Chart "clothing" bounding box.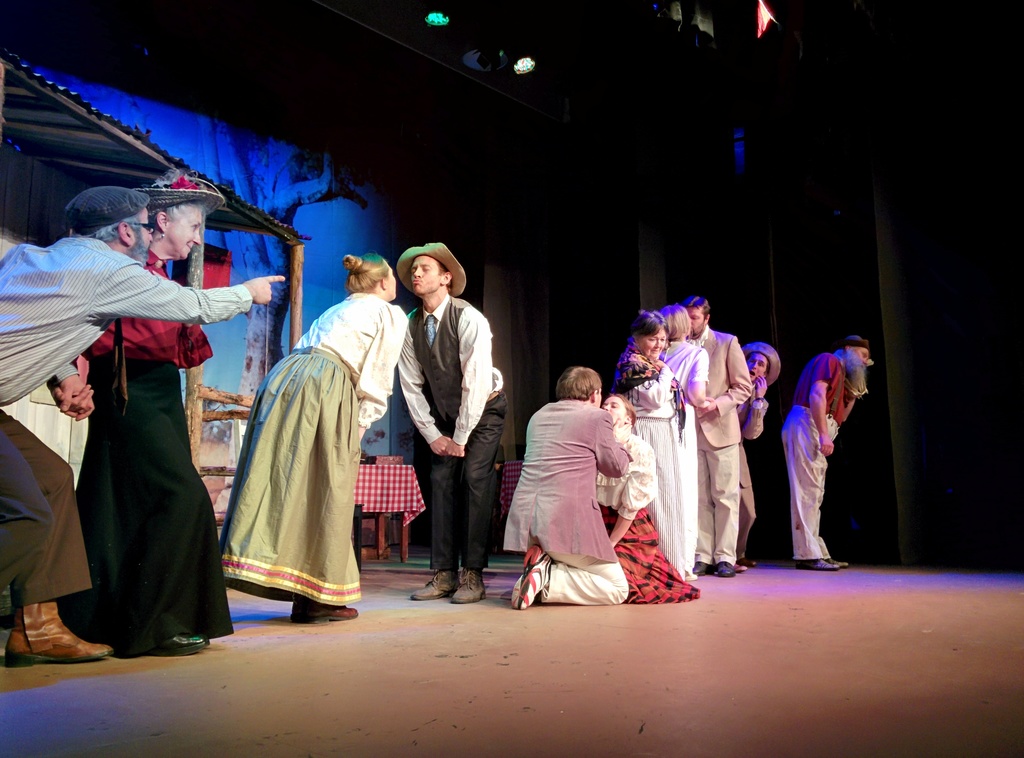
Charted: bbox=(501, 401, 634, 613).
